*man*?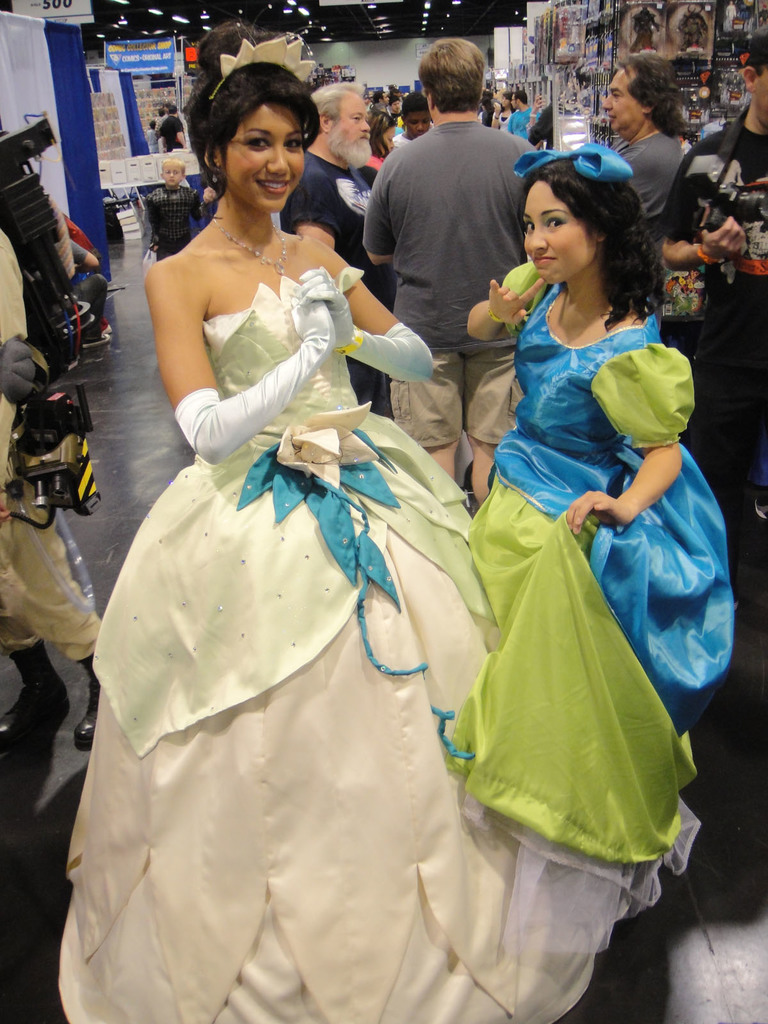
[x1=598, y1=44, x2=692, y2=247]
